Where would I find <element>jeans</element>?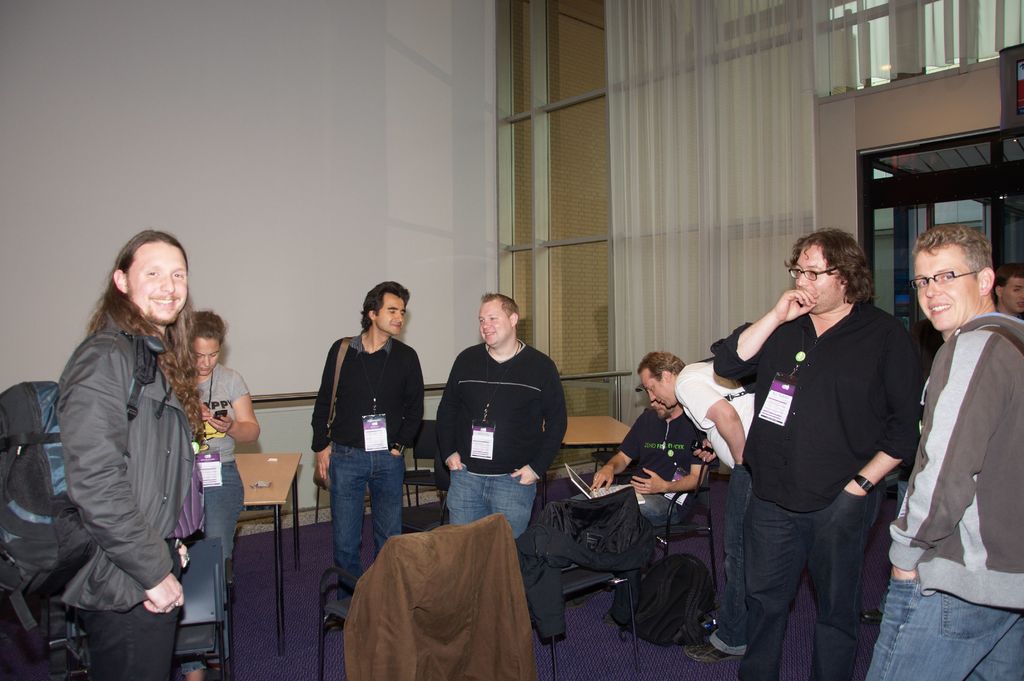
At detection(209, 465, 243, 552).
